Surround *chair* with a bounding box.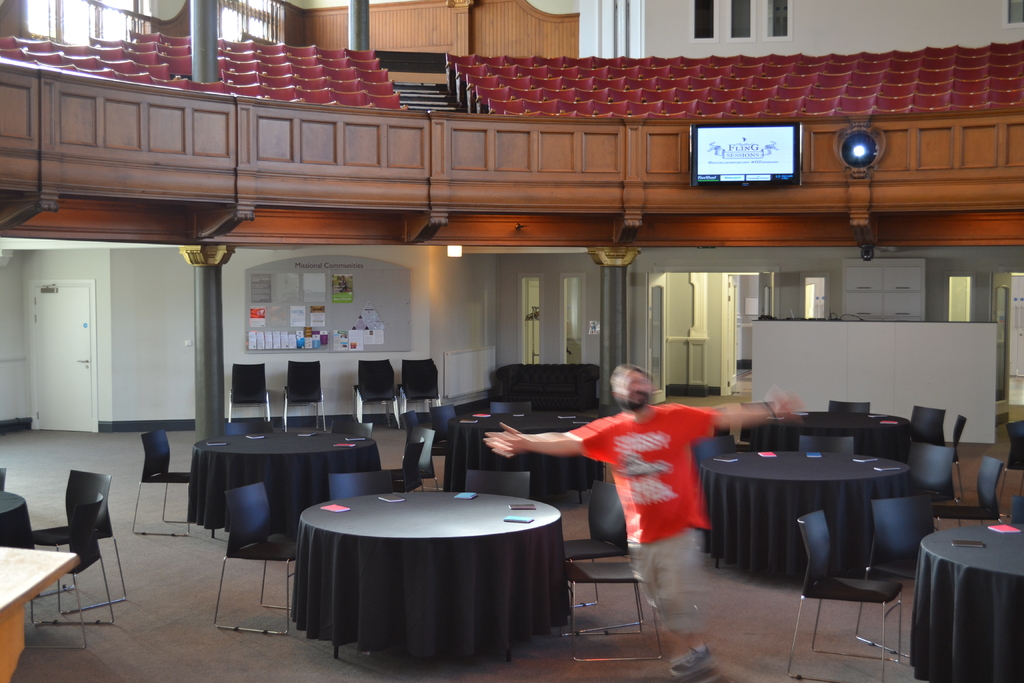
(408,432,433,491).
